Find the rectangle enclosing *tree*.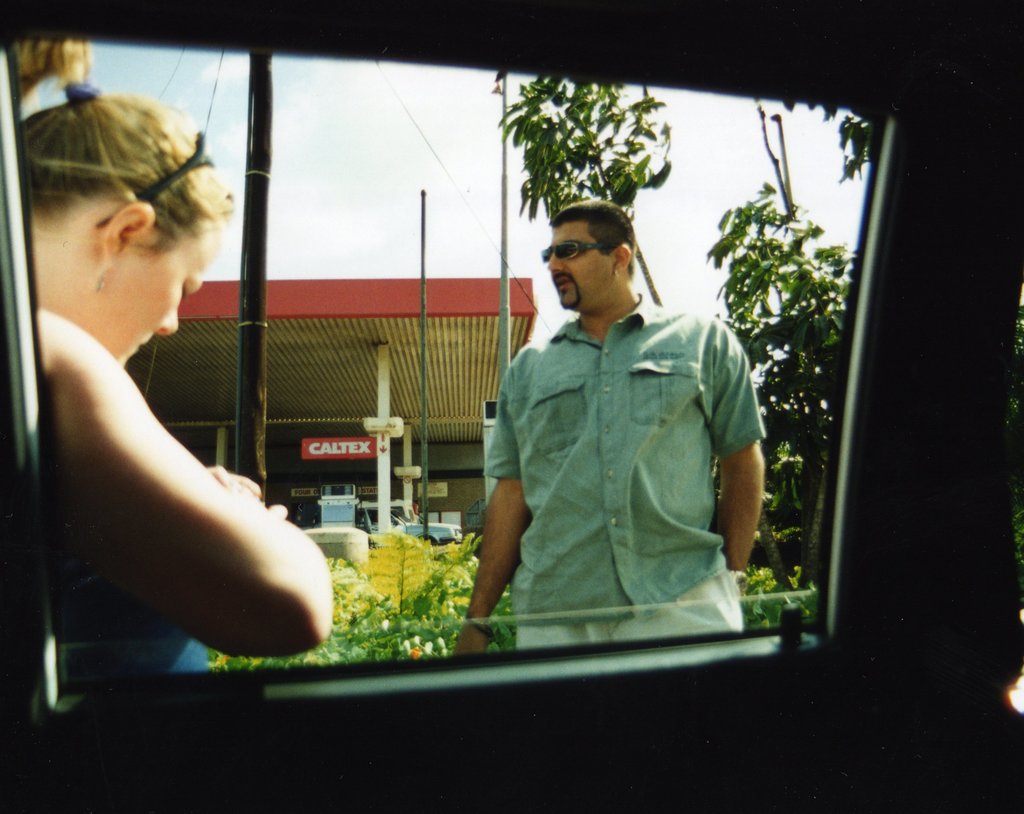
x1=692, y1=99, x2=868, y2=589.
